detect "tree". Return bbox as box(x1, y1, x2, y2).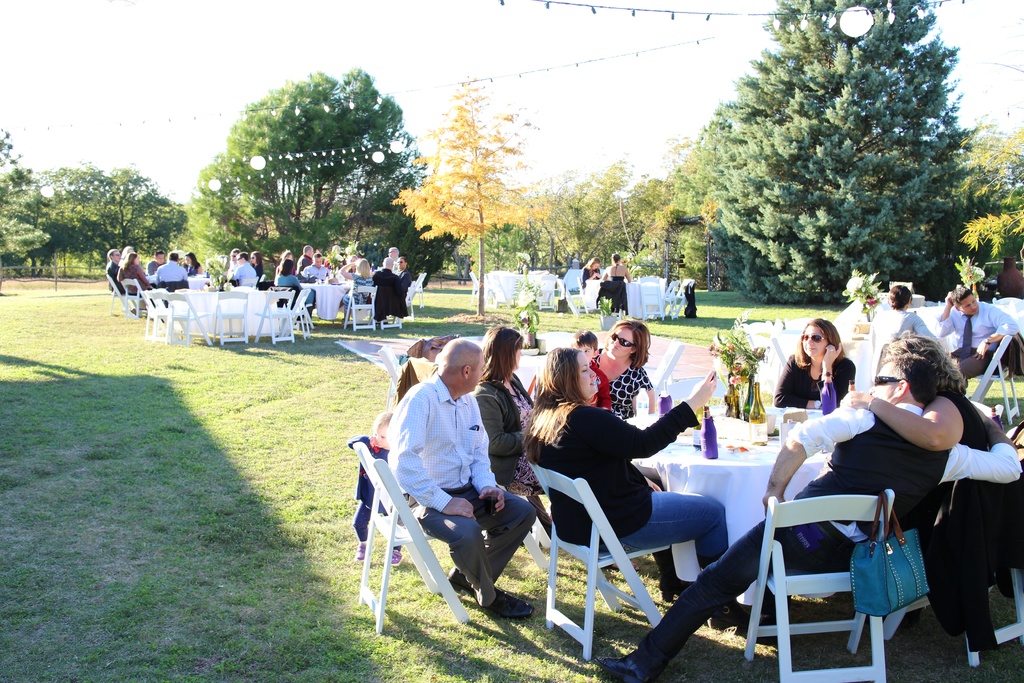
box(0, 134, 60, 273).
